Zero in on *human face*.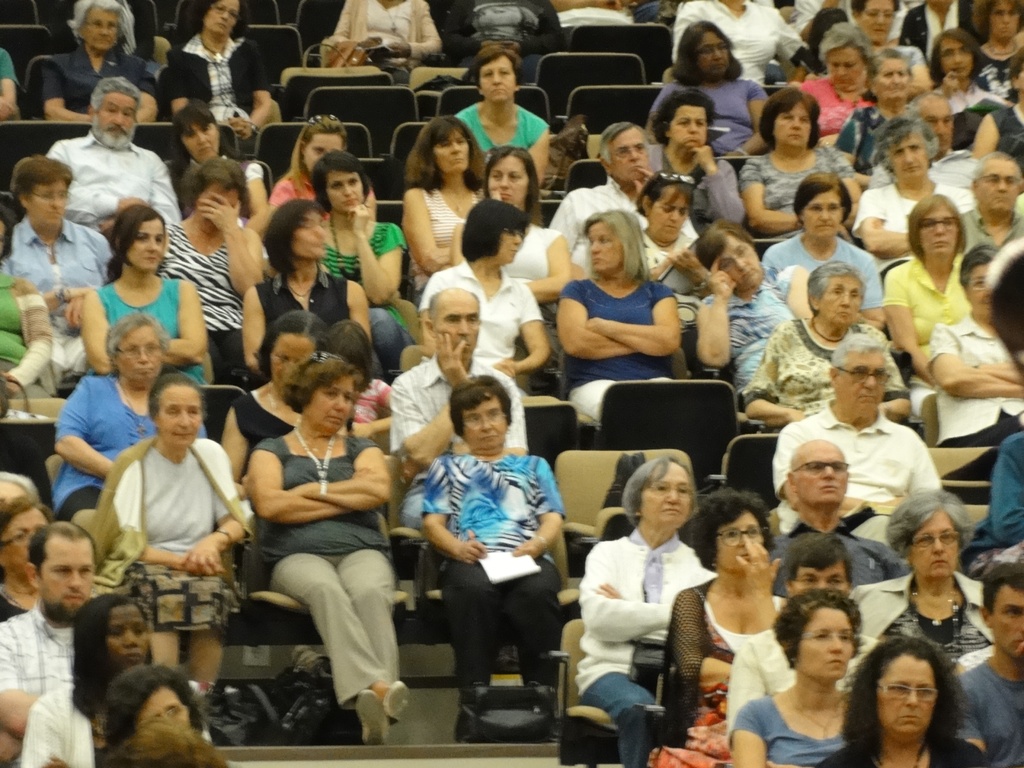
Zeroed in: <region>895, 137, 929, 179</region>.
